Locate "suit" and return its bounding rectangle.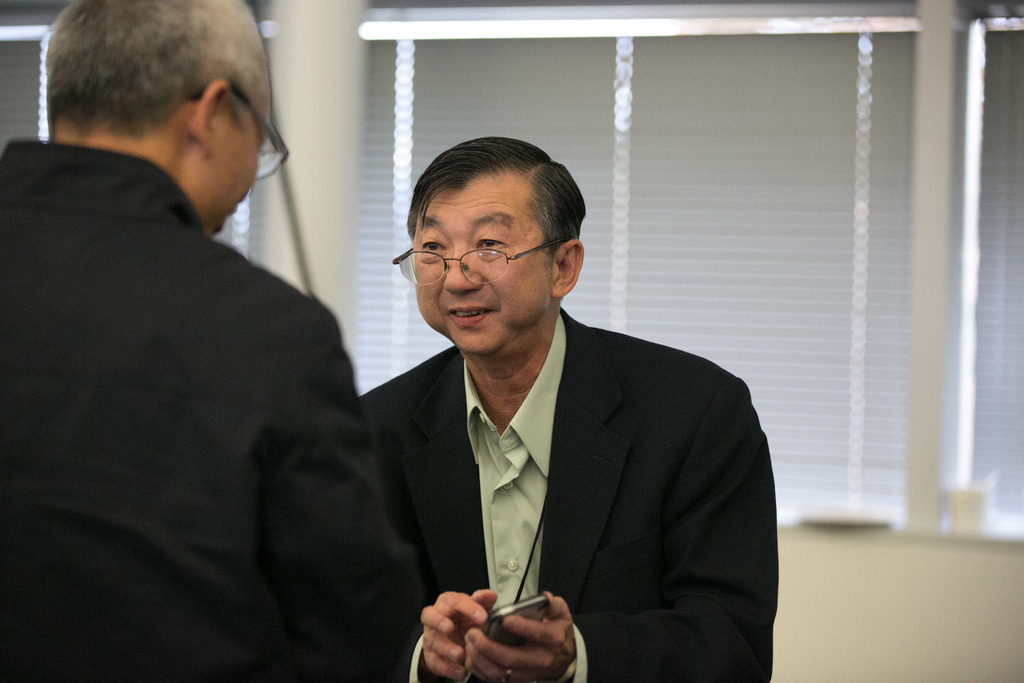
x1=3, y1=56, x2=396, y2=679.
